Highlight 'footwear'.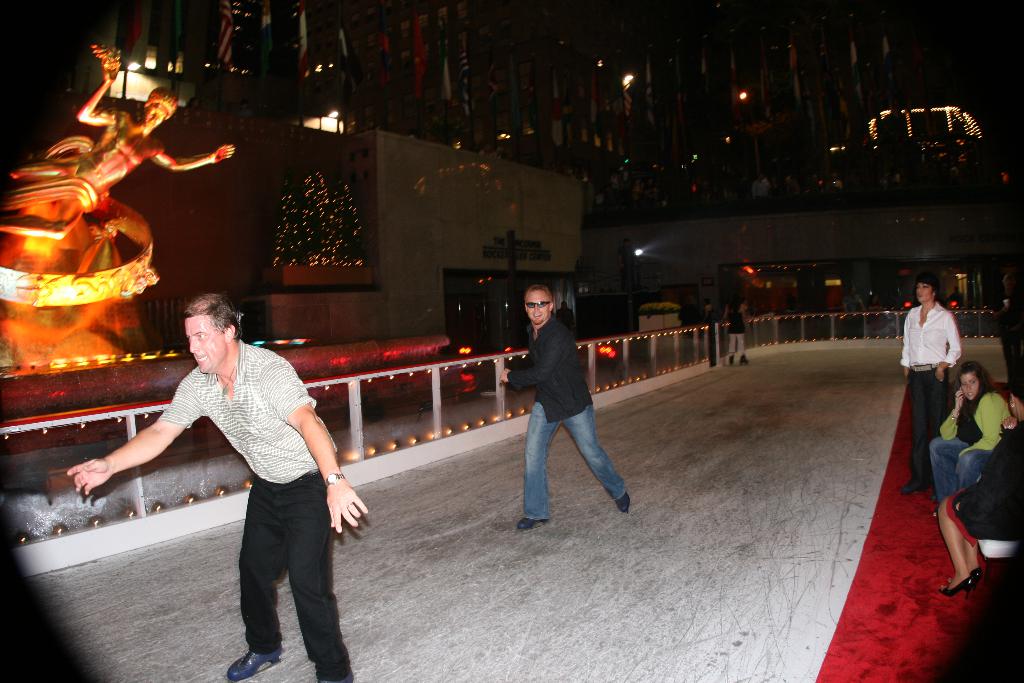
Highlighted region: (612,494,628,513).
